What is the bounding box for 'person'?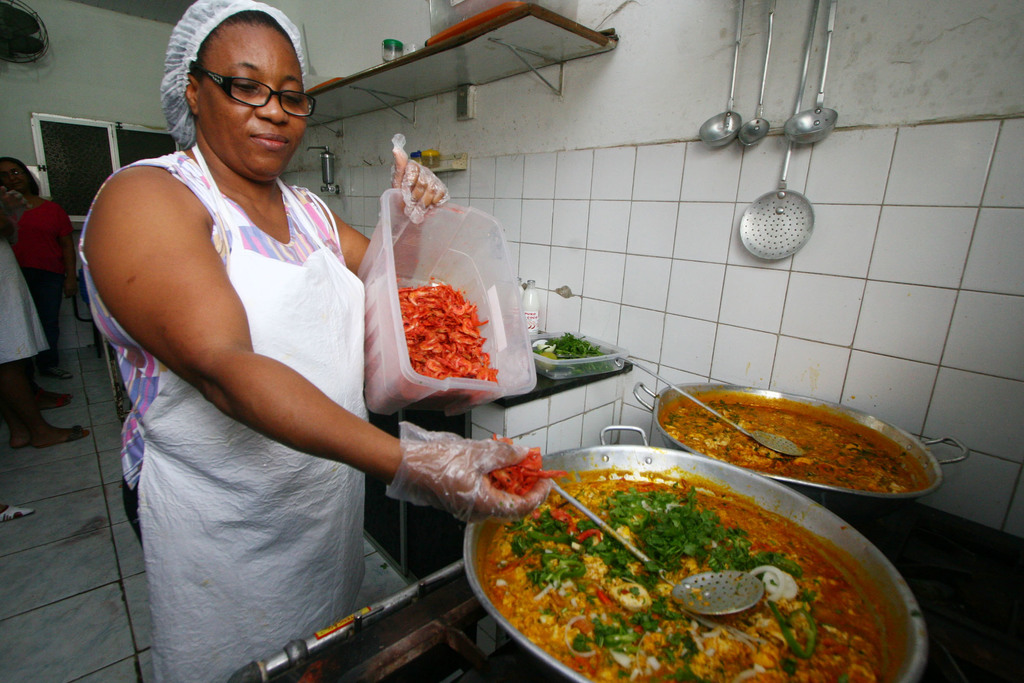
detection(0, 179, 93, 452).
